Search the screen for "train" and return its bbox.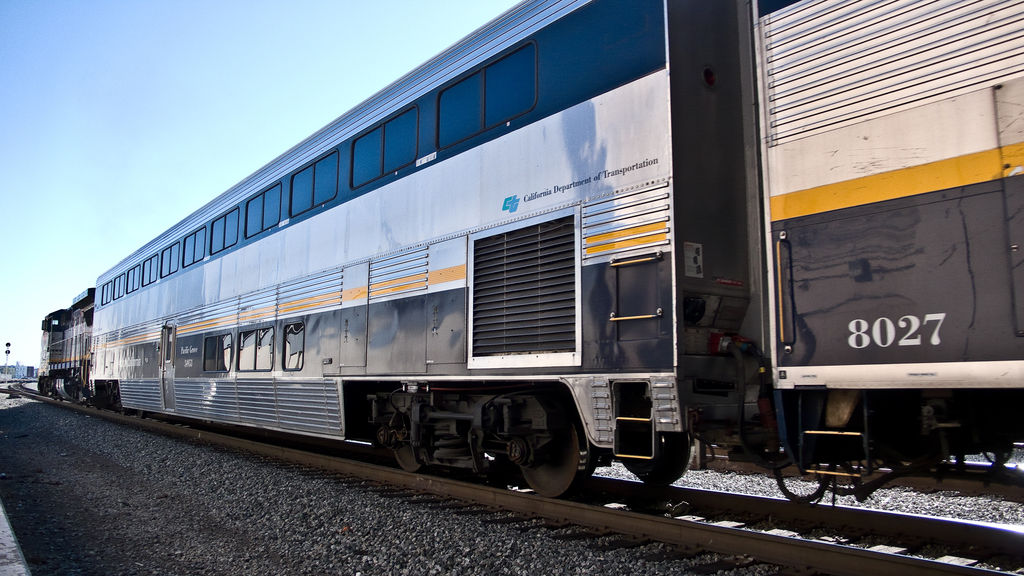
Found: x1=43, y1=0, x2=1023, y2=570.
